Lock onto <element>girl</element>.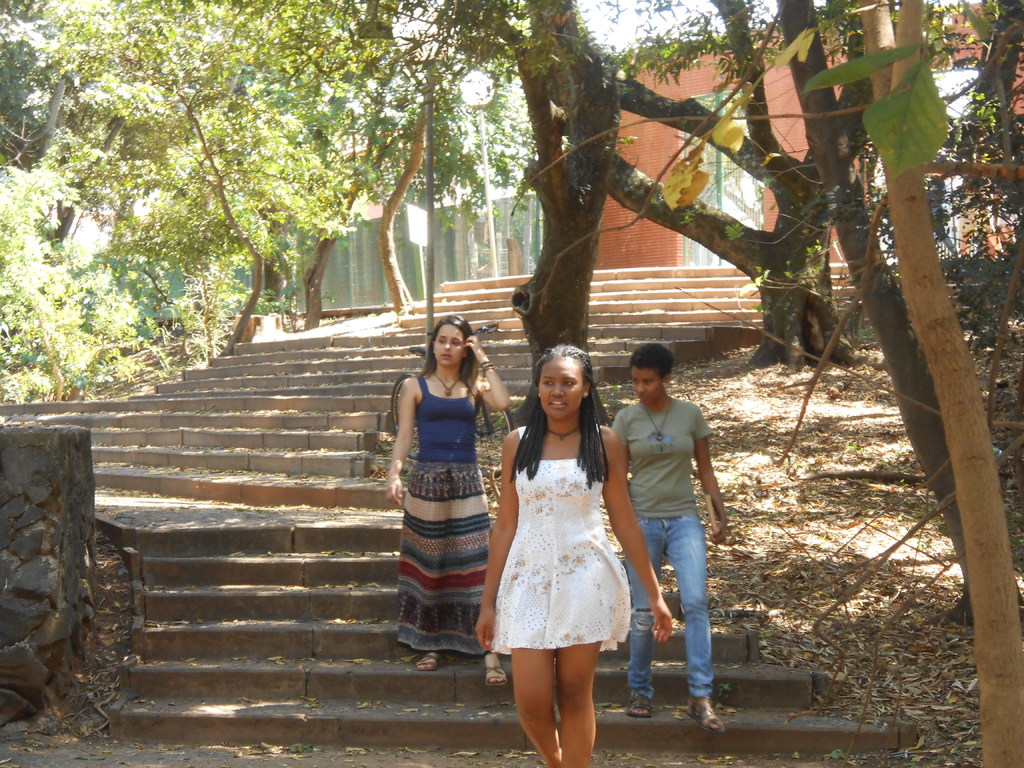
Locked: left=387, top=312, right=509, bottom=687.
